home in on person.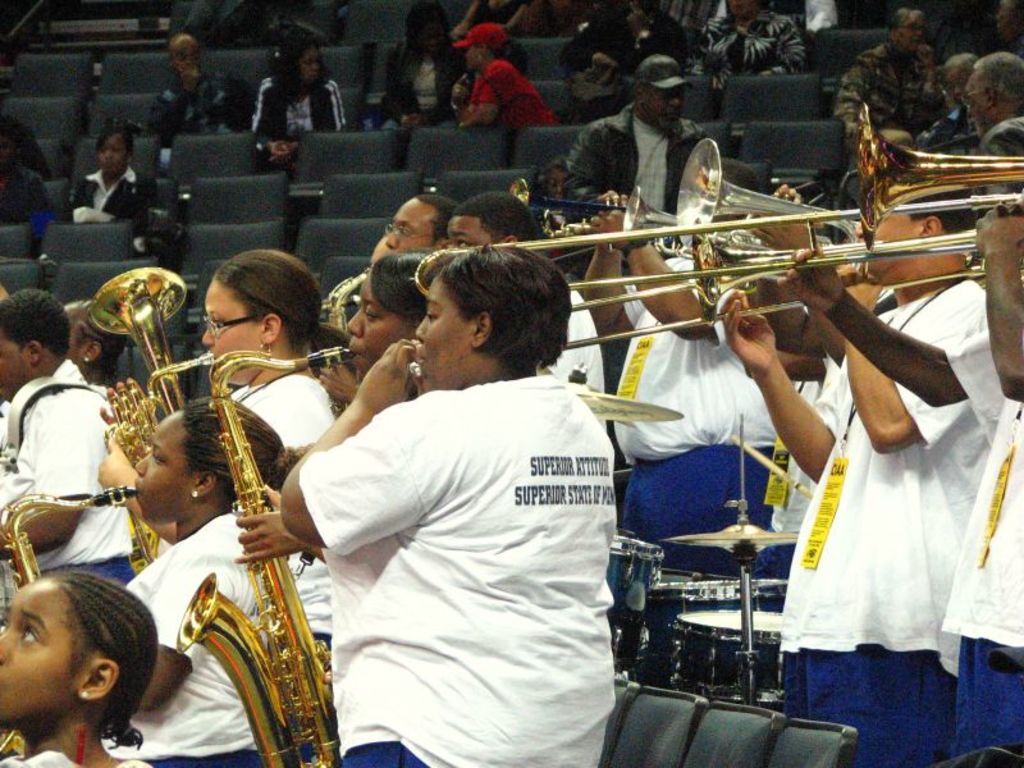
Homed in at bbox=(110, 407, 270, 767).
